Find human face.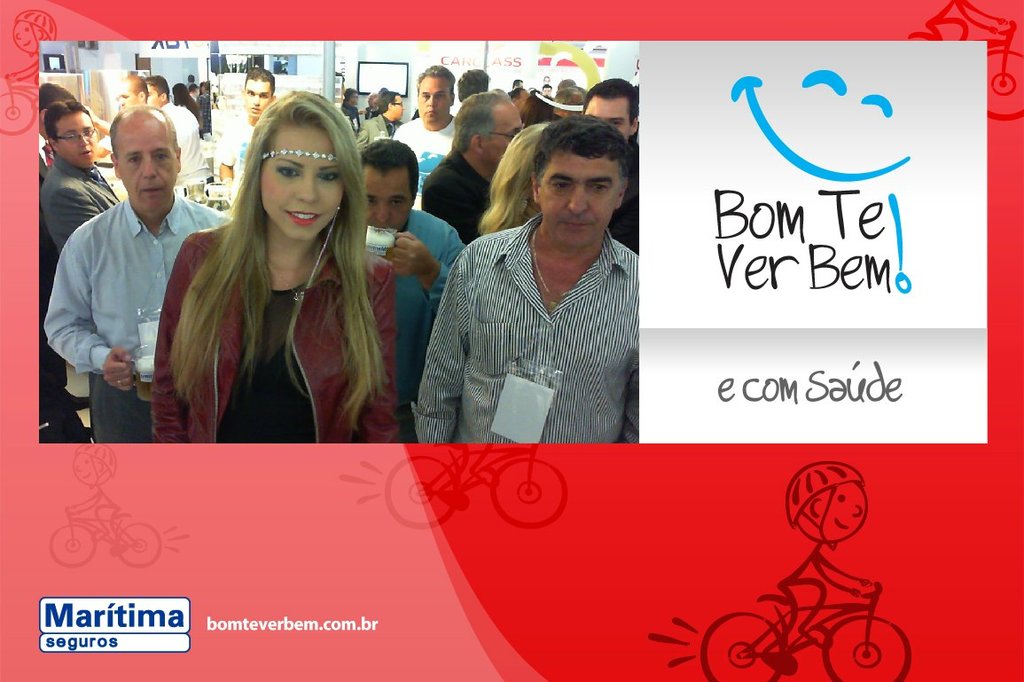
pyautogui.locateOnScreen(53, 114, 90, 164).
